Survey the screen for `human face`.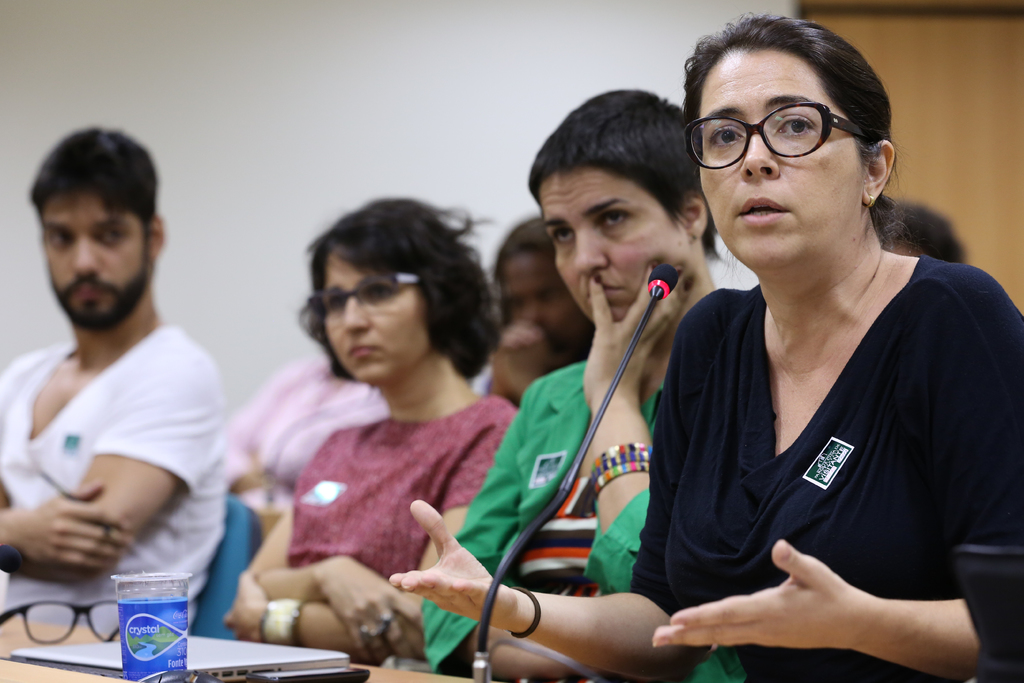
Survey found: (317,248,434,384).
